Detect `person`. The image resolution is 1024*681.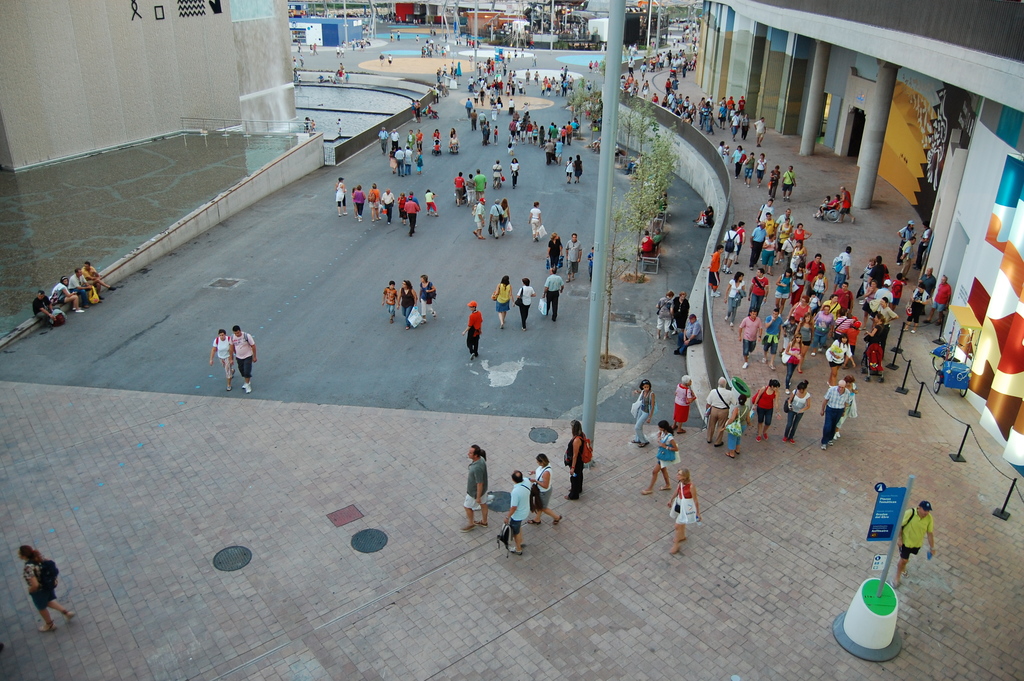
Rect(558, 63, 564, 78).
